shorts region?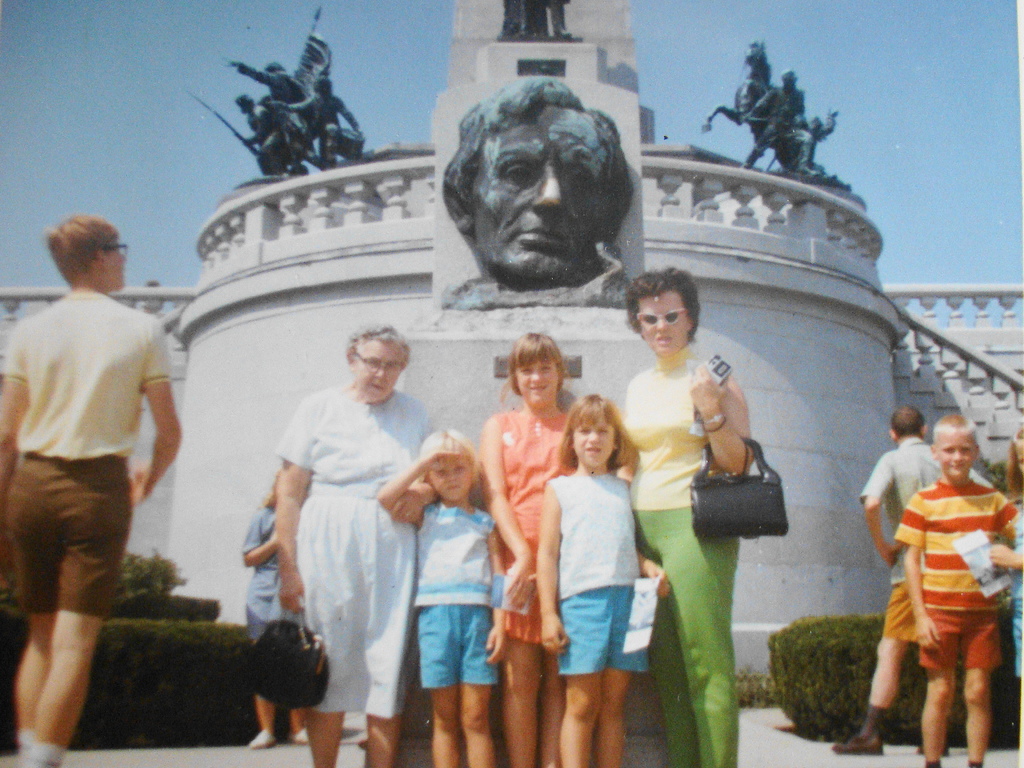
[left=416, top=609, right=501, bottom=689]
